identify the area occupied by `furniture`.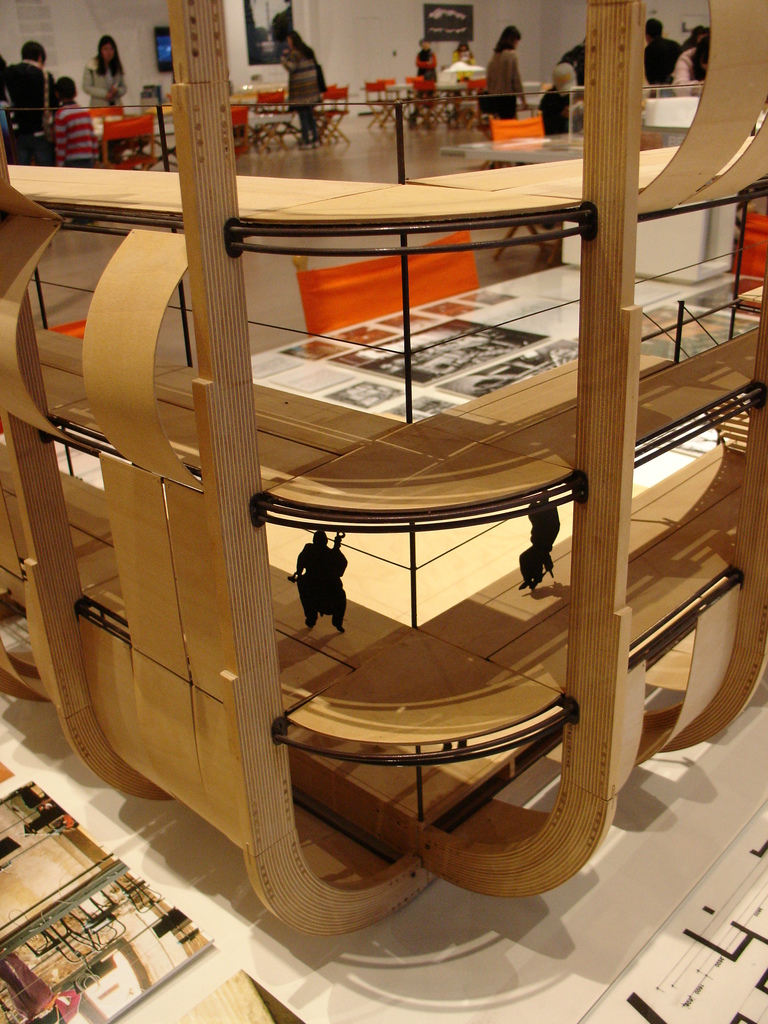
Area: (225,95,252,153).
